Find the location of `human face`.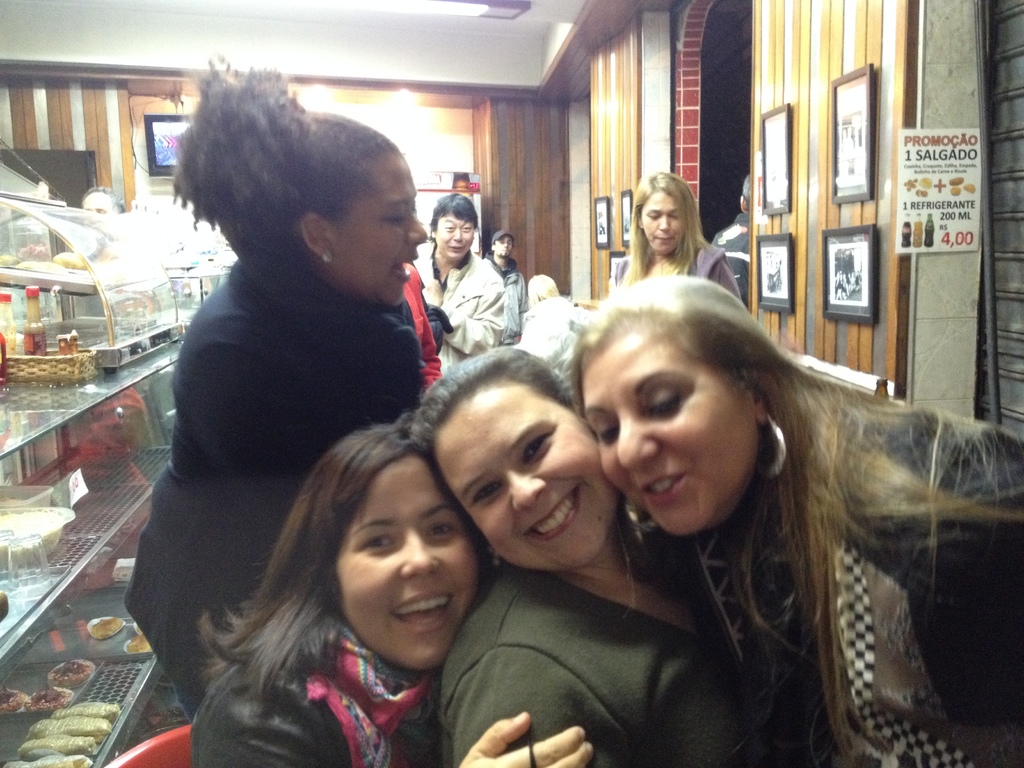
Location: x1=429 y1=385 x2=623 y2=573.
